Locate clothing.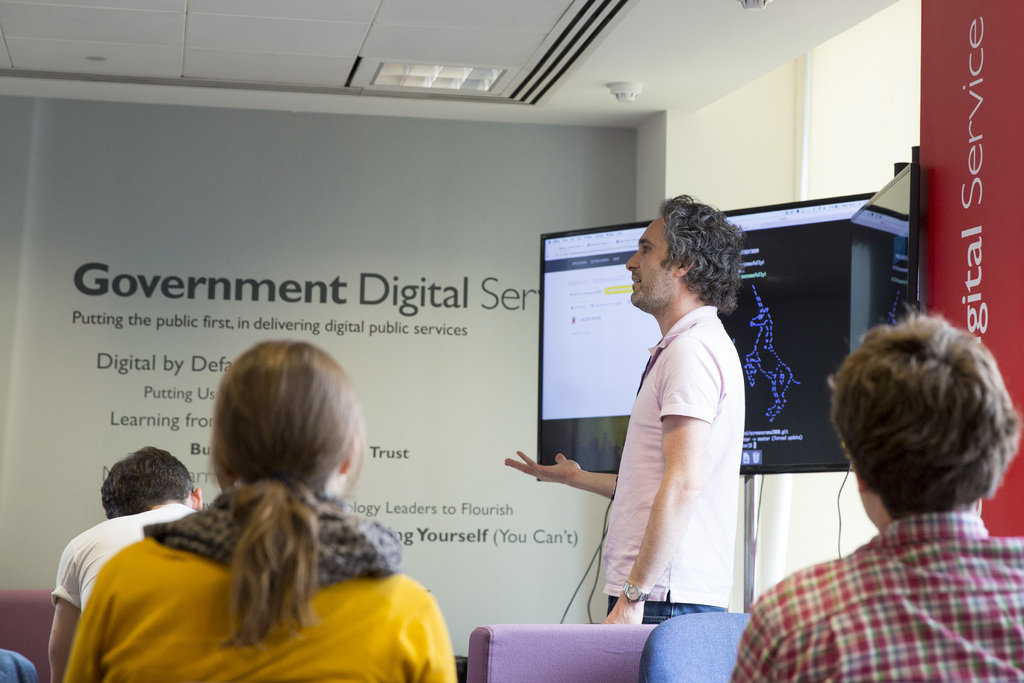
Bounding box: pyautogui.locateOnScreen(618, 308, 776, 671).
